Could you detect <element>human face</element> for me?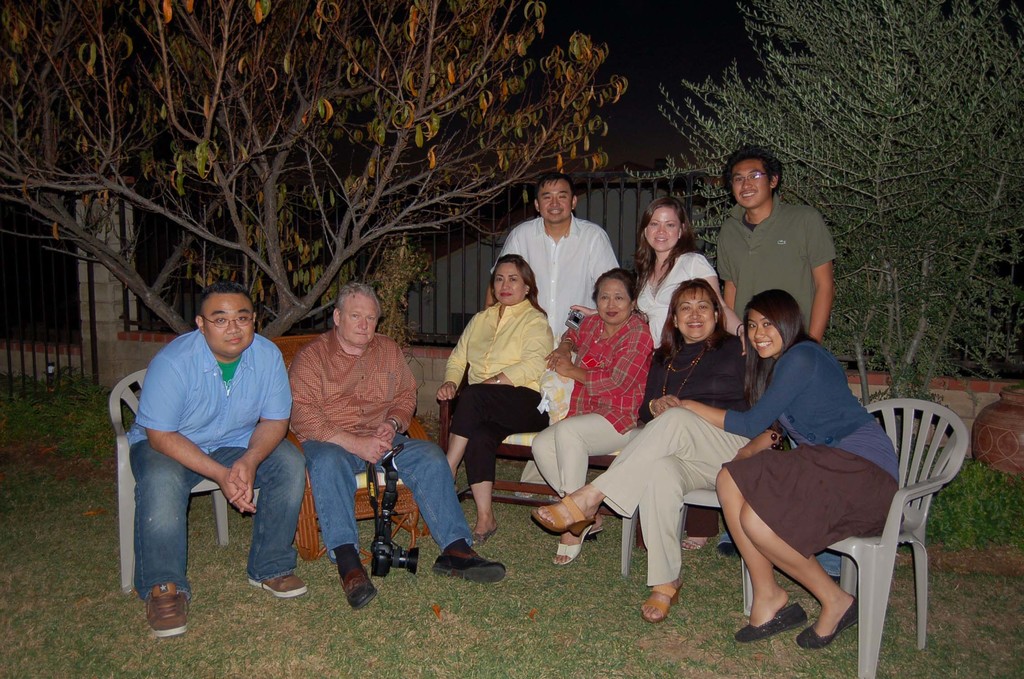
Detection result: 646,207,682,252.
